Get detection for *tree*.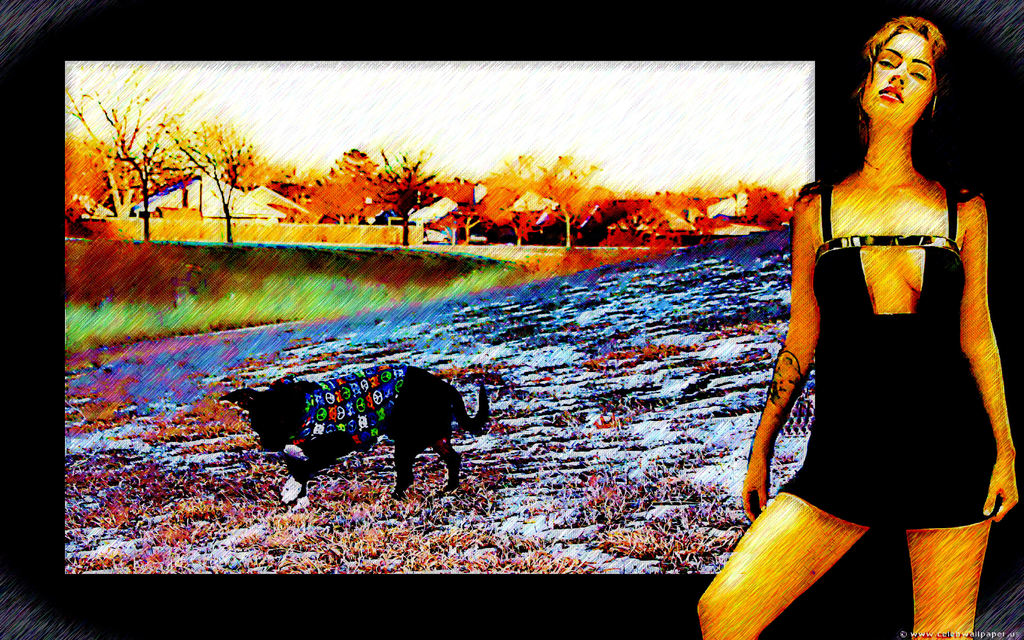
Detection: <region>592, 185, 669, 254</region>.
